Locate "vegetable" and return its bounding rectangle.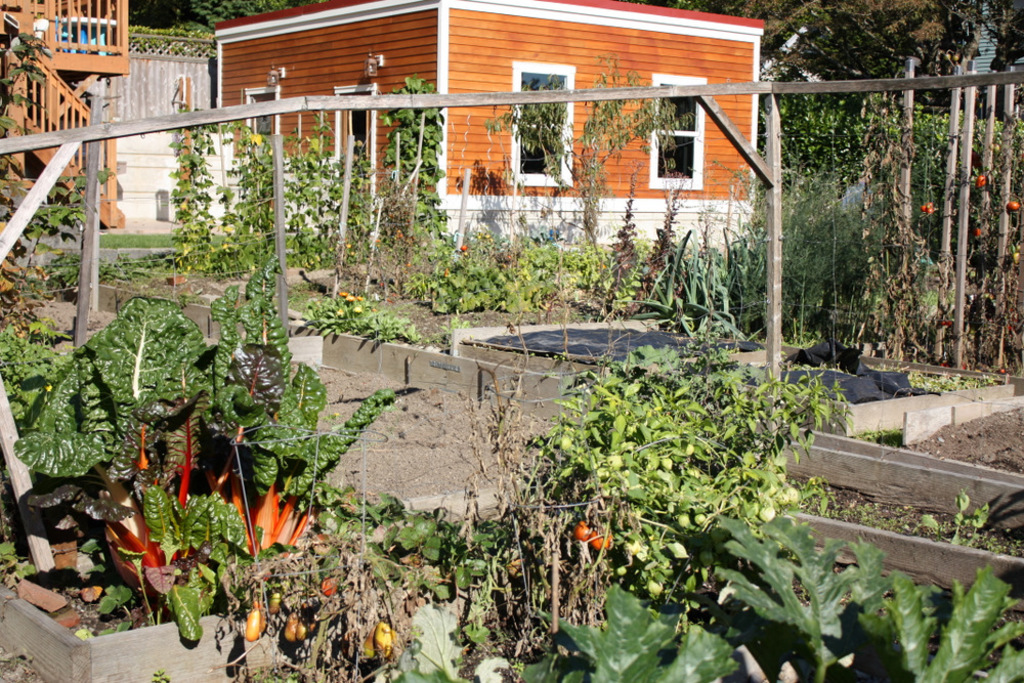
{"x1": 760, "y1": 507, "x2": 777, "y2": 522}.
